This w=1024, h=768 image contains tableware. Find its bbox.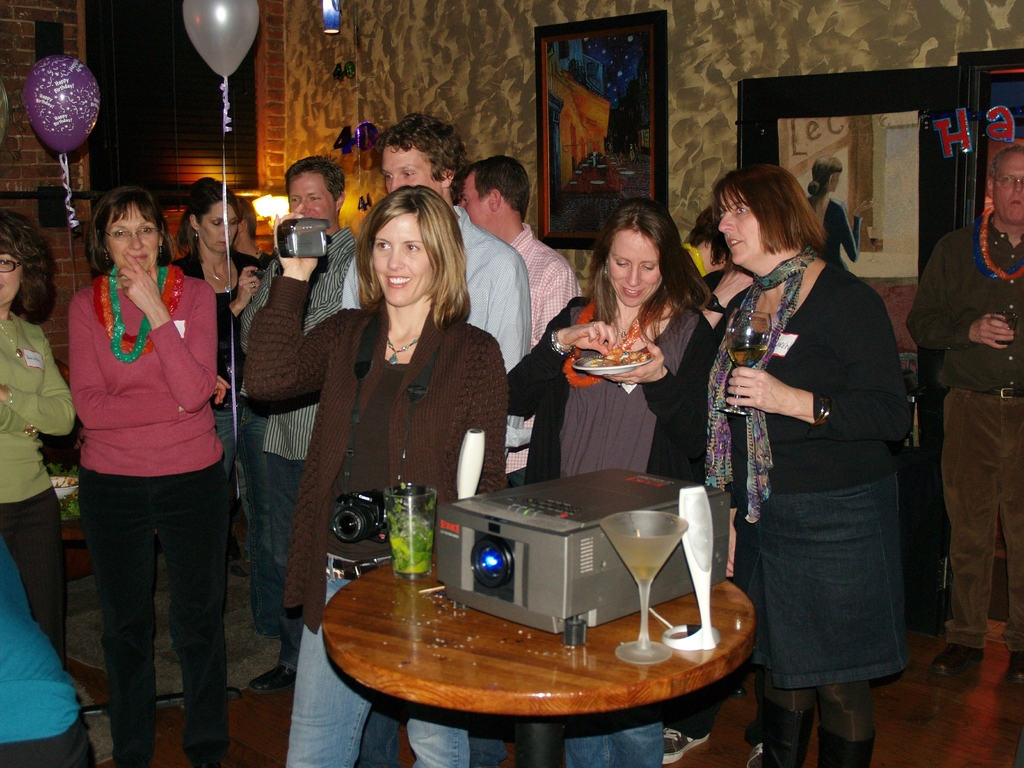
[left=723, top=312, right=779, bottom=414].
